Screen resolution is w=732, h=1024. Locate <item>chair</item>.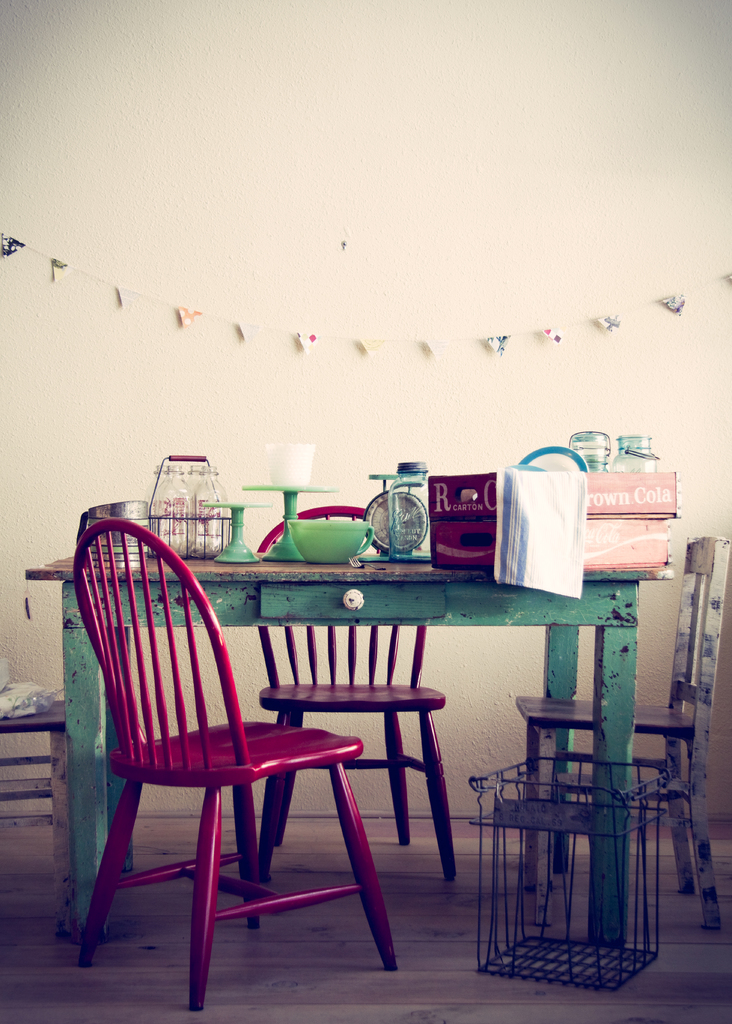
crop(0, 690, 82, 943).
